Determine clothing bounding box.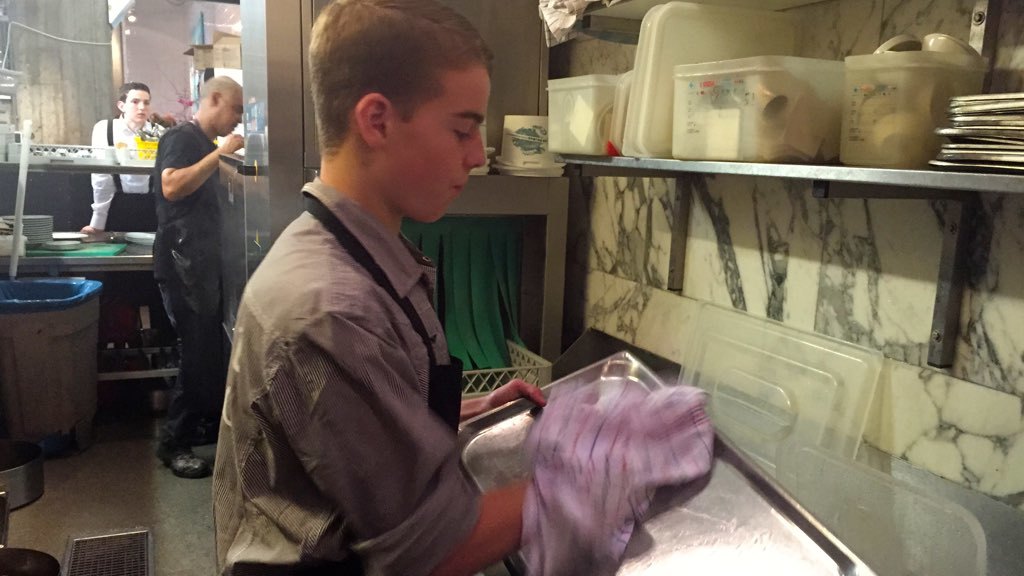
Determined: BBox(199, 172, 504, 575).
